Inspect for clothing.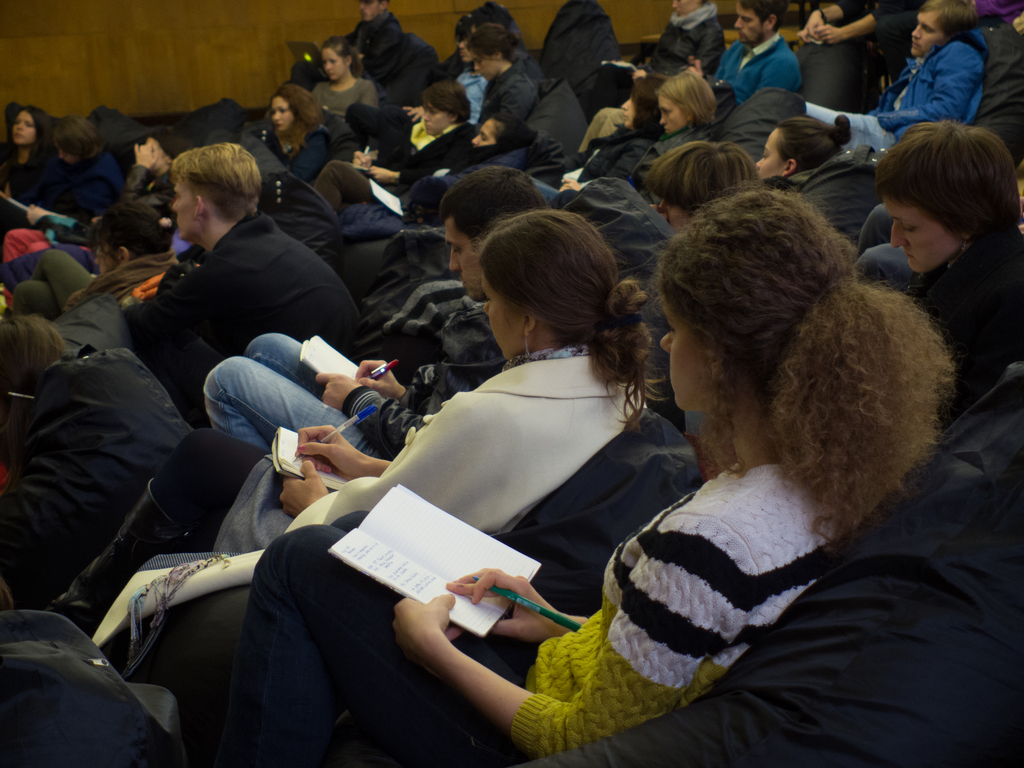
Inspection: x1=567, y1=129, x2=719, y2=193.
